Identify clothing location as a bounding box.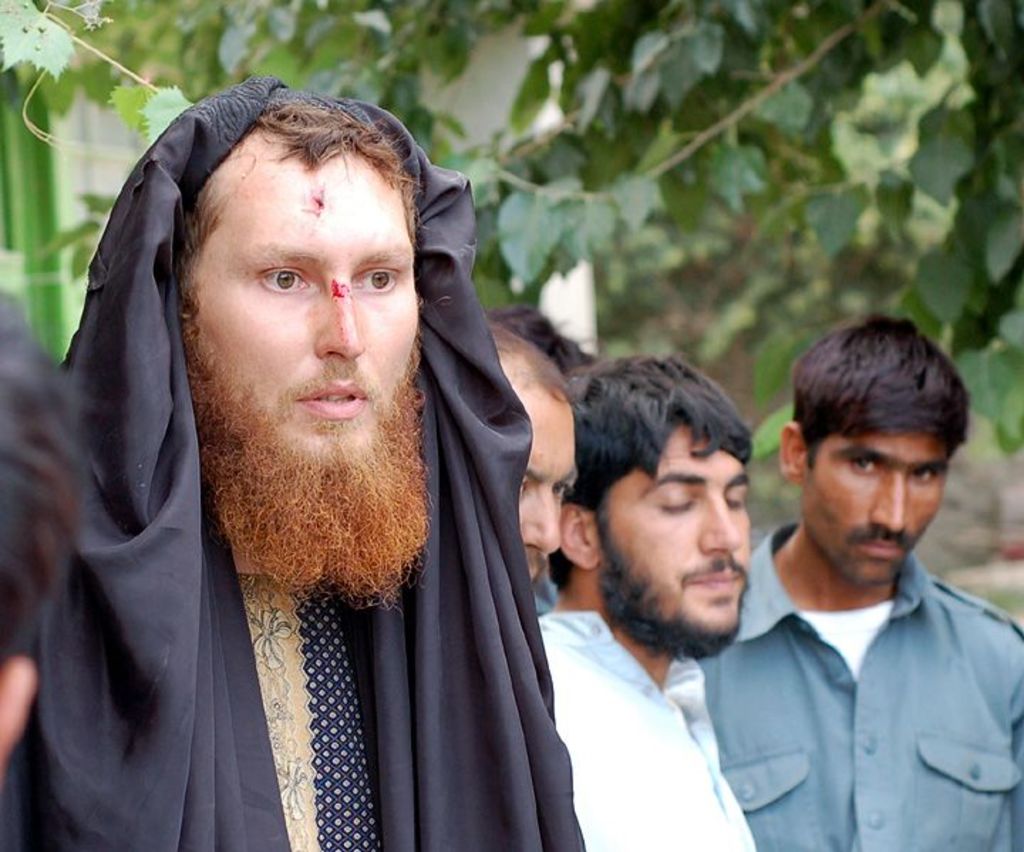
rect(543, 612, 762, 851).
